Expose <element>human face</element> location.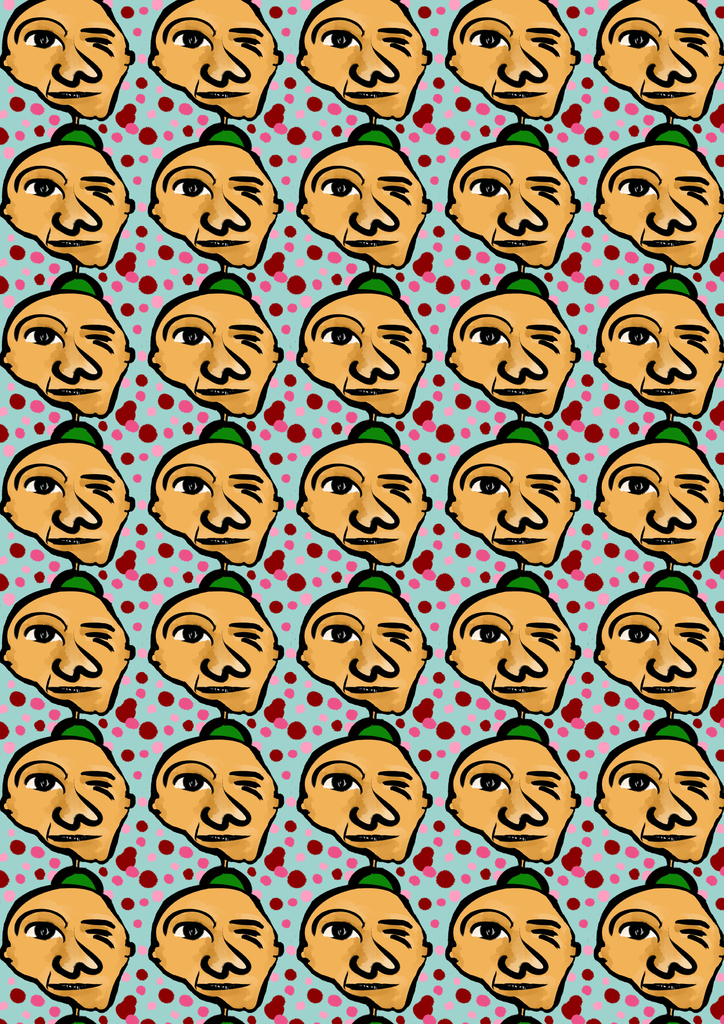
Exposed at <bbox>5, 570, 134, 729</bbox>.
